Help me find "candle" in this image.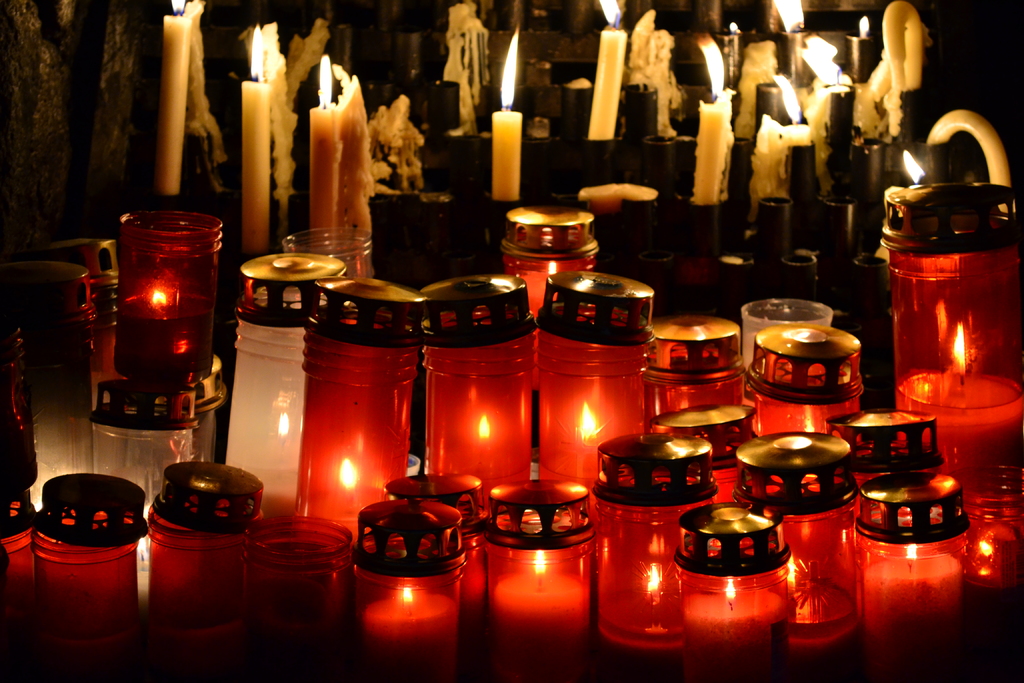
Found it: select_region(861, 523, 968, 674).
